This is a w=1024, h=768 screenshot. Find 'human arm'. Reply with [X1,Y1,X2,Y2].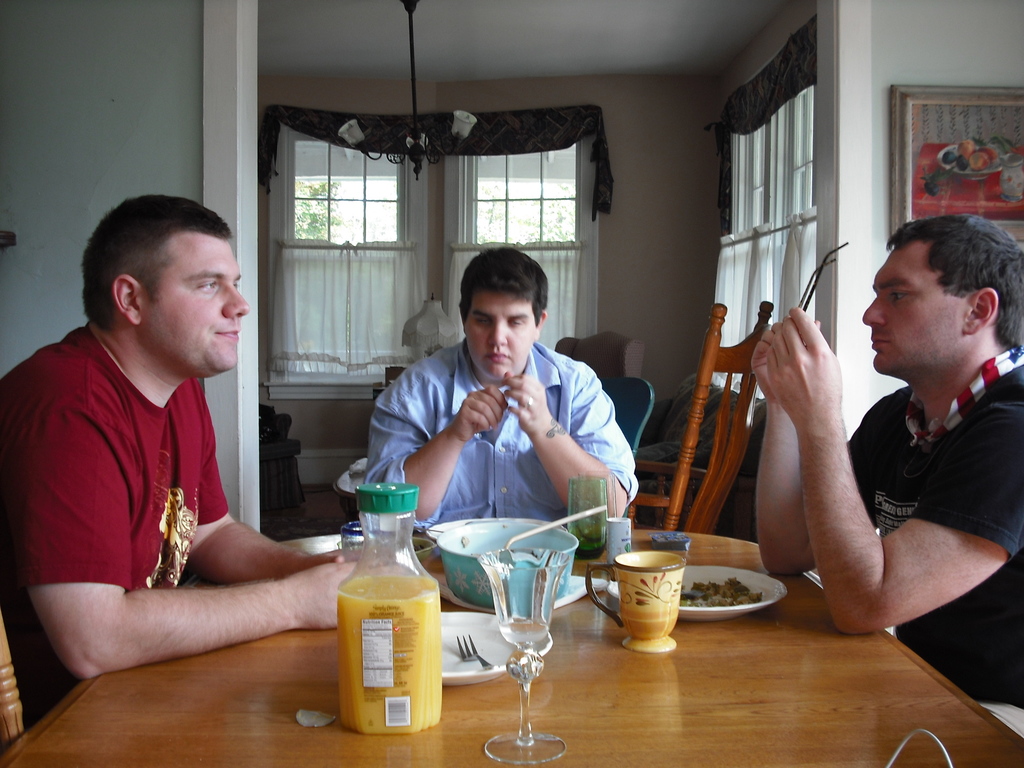
[20,409,396,703].
